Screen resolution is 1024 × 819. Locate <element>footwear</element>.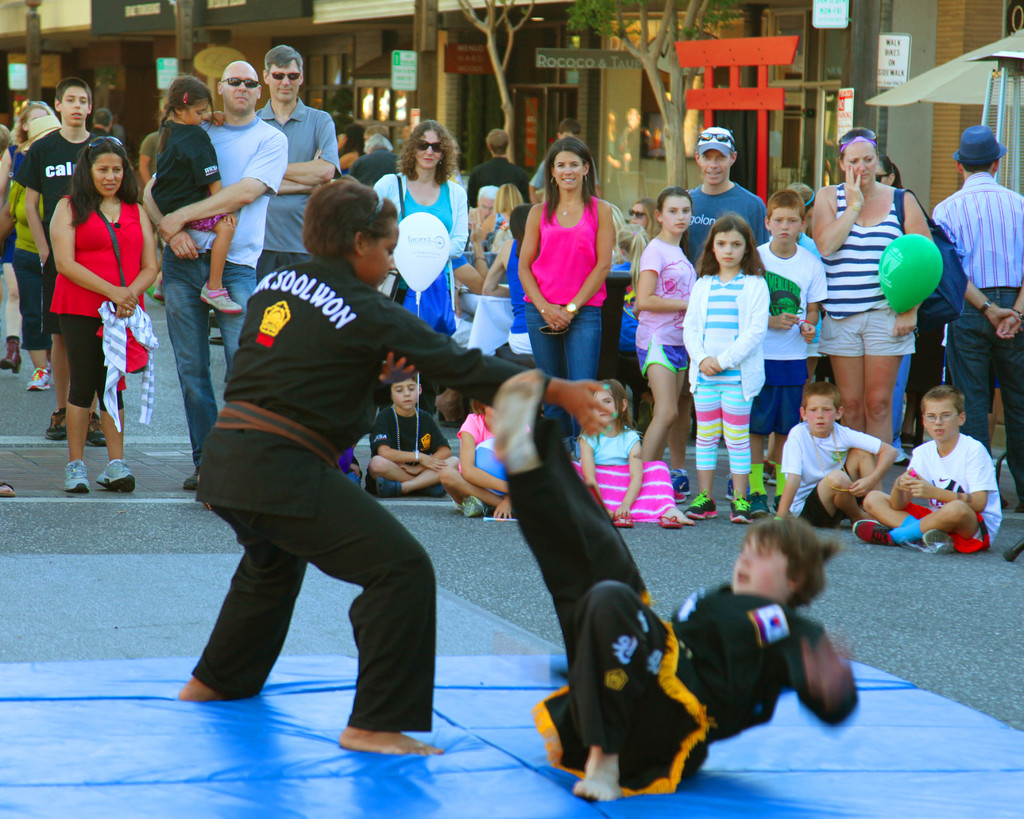
729,491,749,522.
